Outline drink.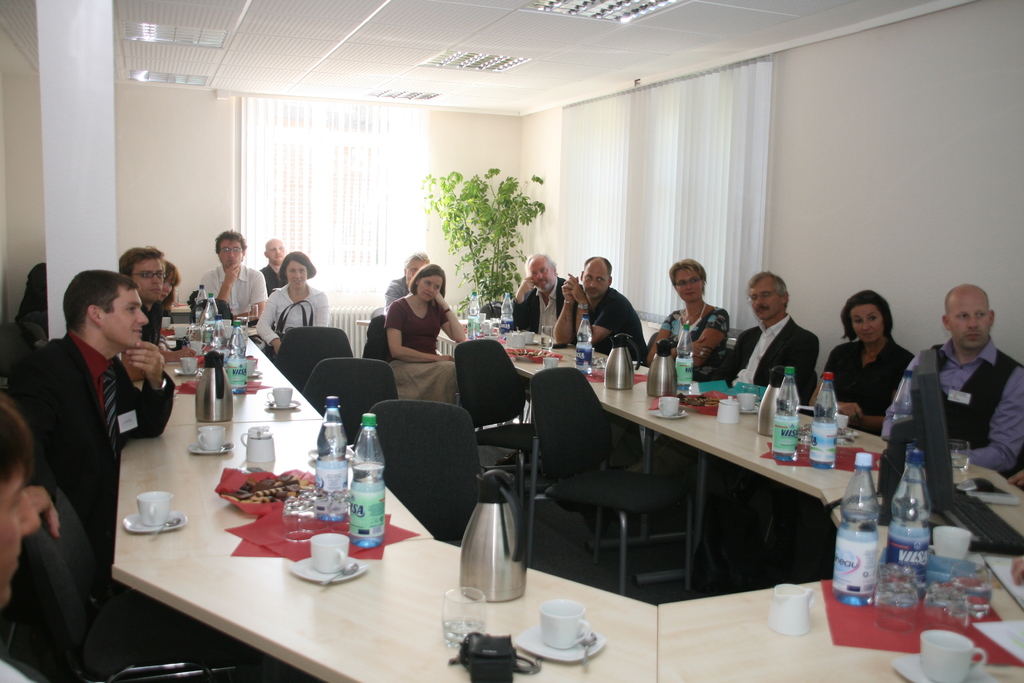
Outline: 346, 461, 384, 547.
